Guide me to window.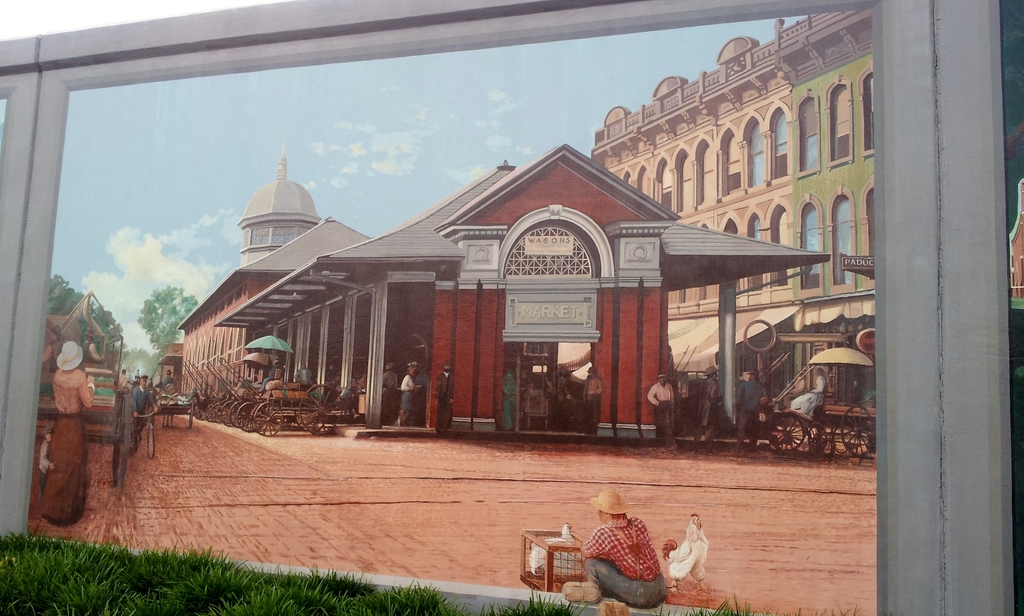
Guidance: locate(714, 123, 737, 197).
